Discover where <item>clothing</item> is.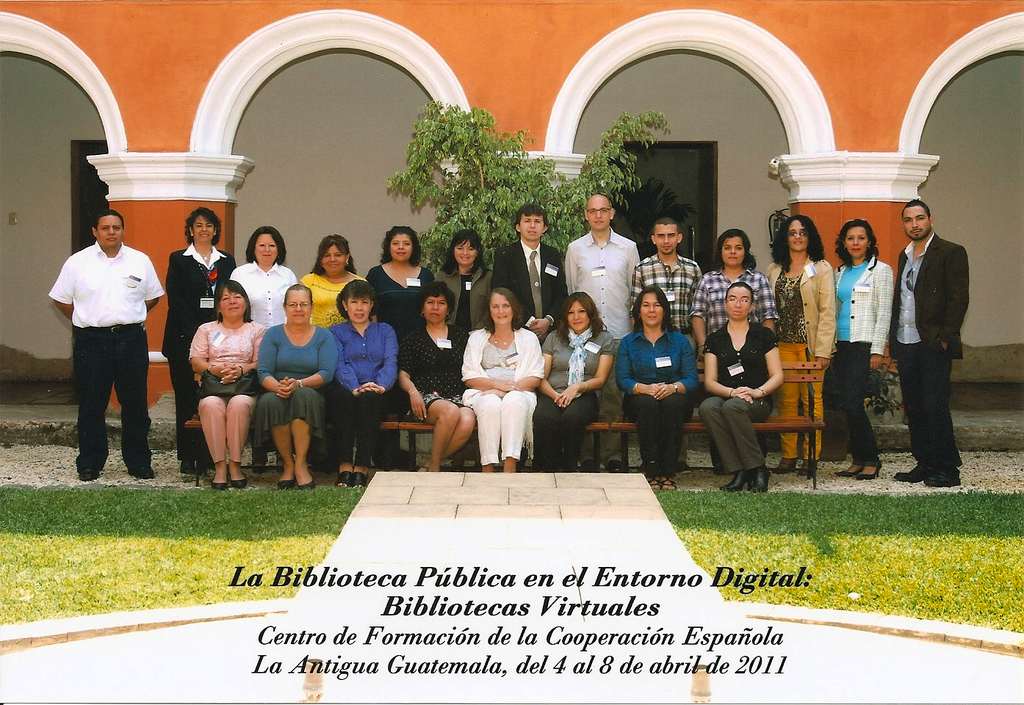
Discovered at 336/319/401/465.
